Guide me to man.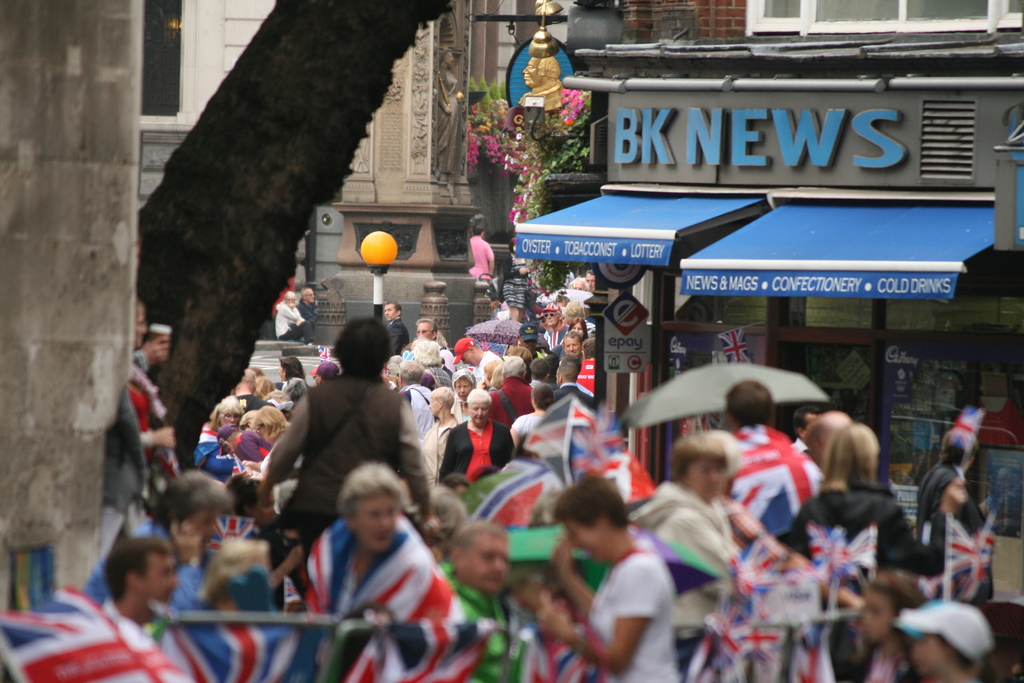
Guidance: bbox=(248, 322, 448, 618).
